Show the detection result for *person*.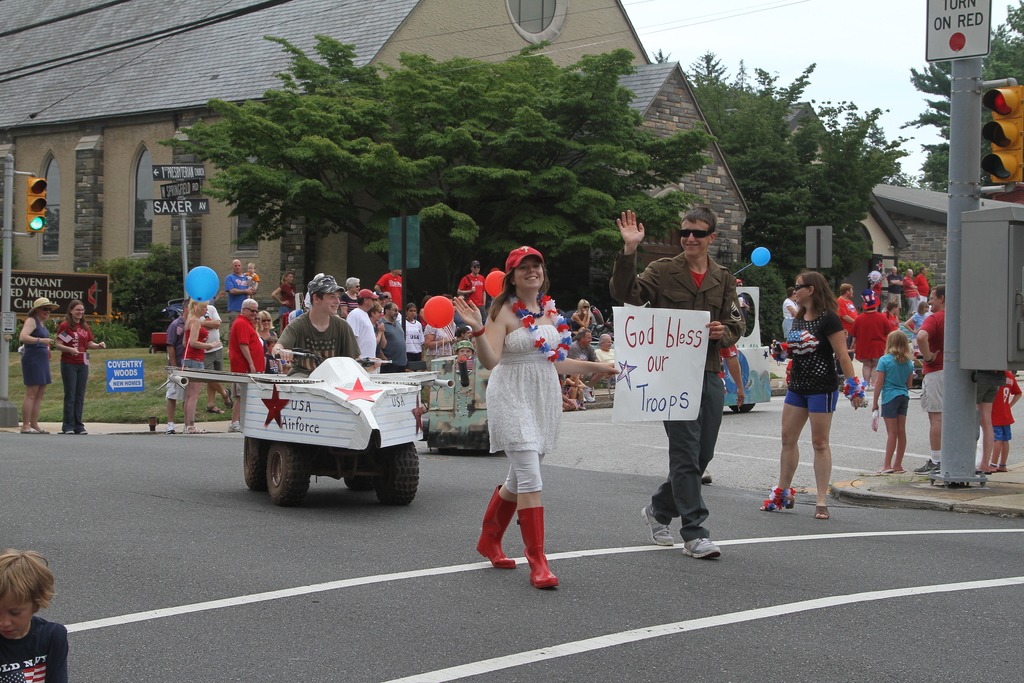
(0,547,69,682).
